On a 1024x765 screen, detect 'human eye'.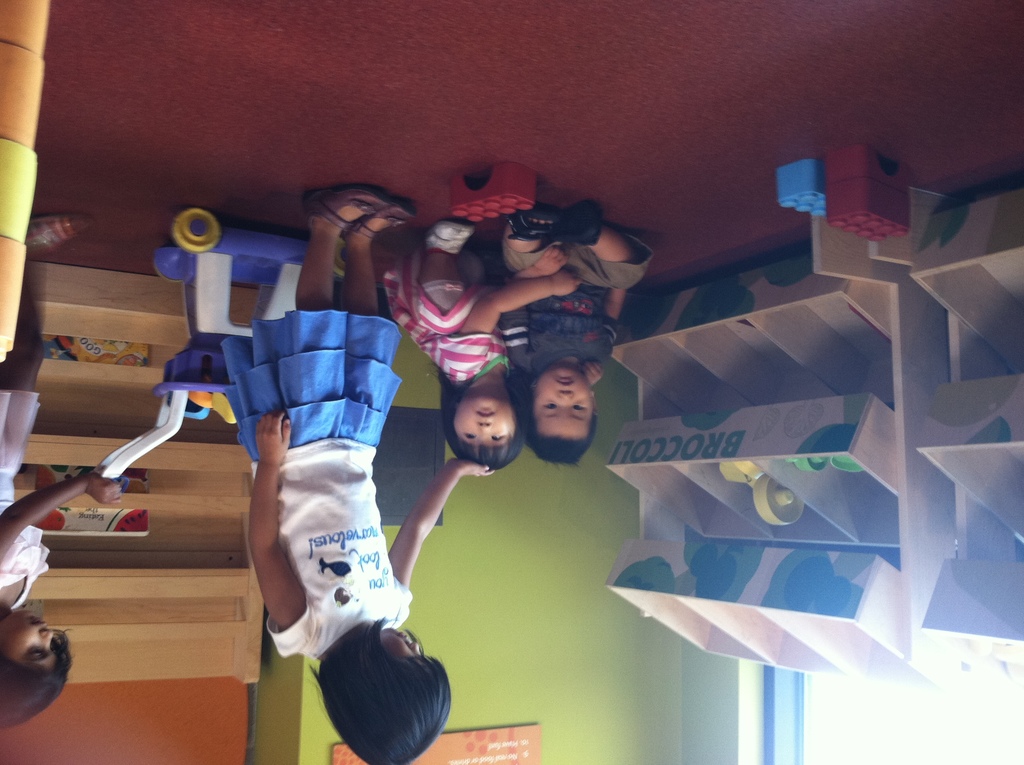
box=[570, 401, 588, 411].
